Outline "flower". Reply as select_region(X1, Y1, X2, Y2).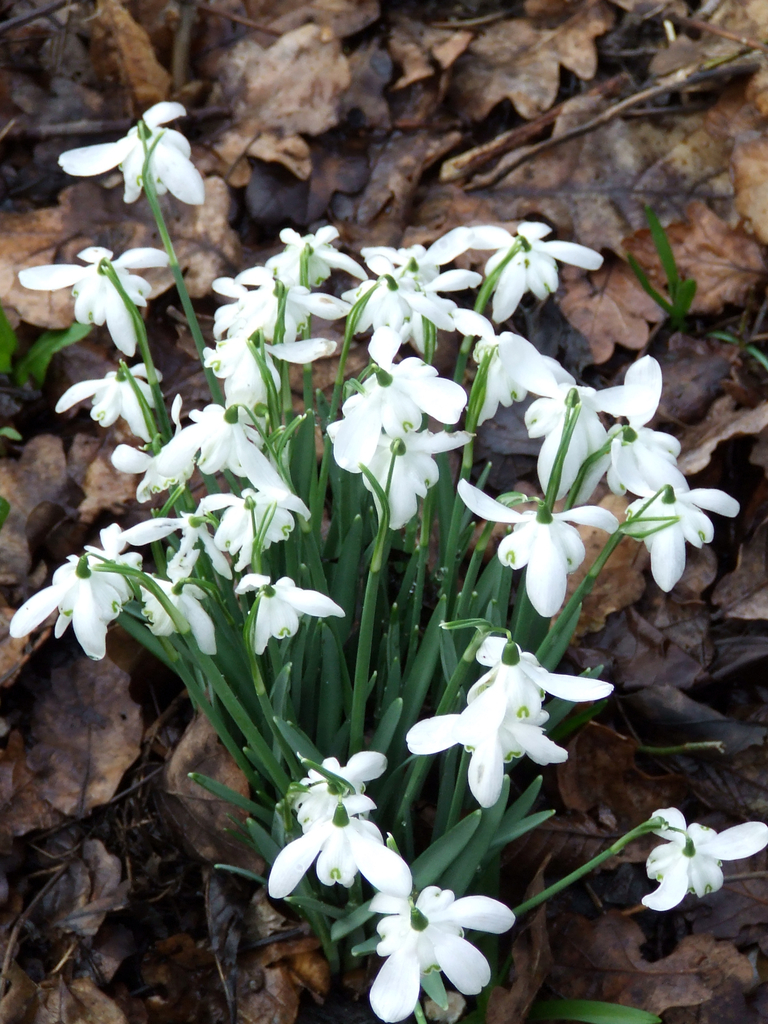
select_region(465, 328, 557, 431).
